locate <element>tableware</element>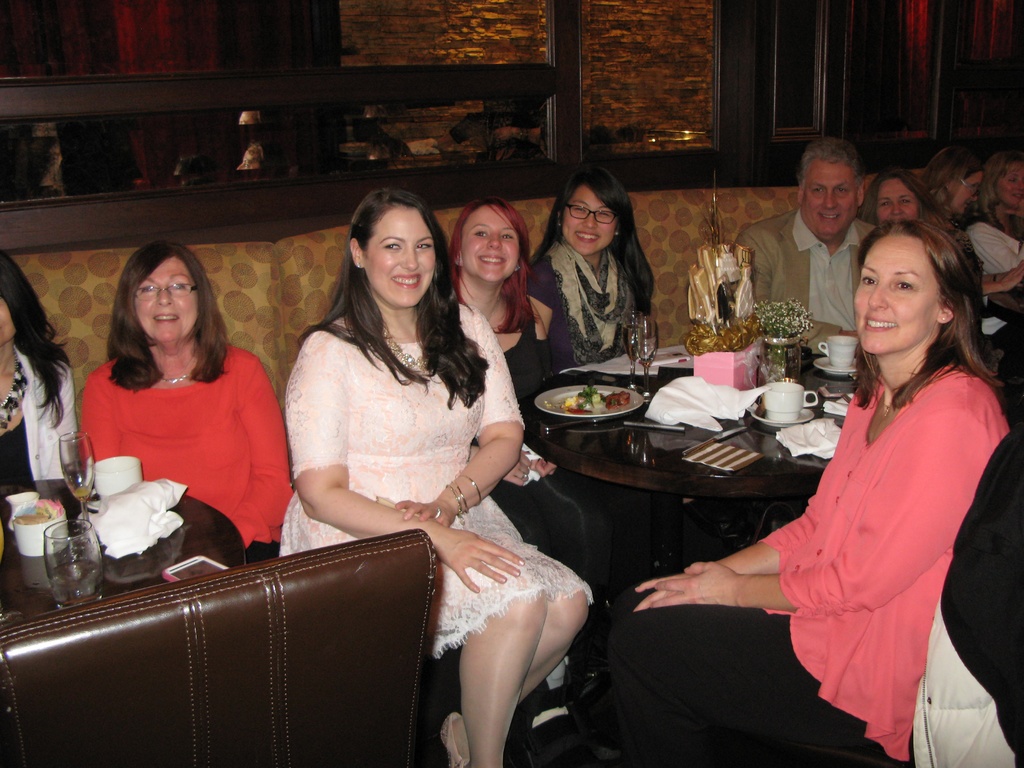
(x1=93, y1=452, x2=149, y2=497)
